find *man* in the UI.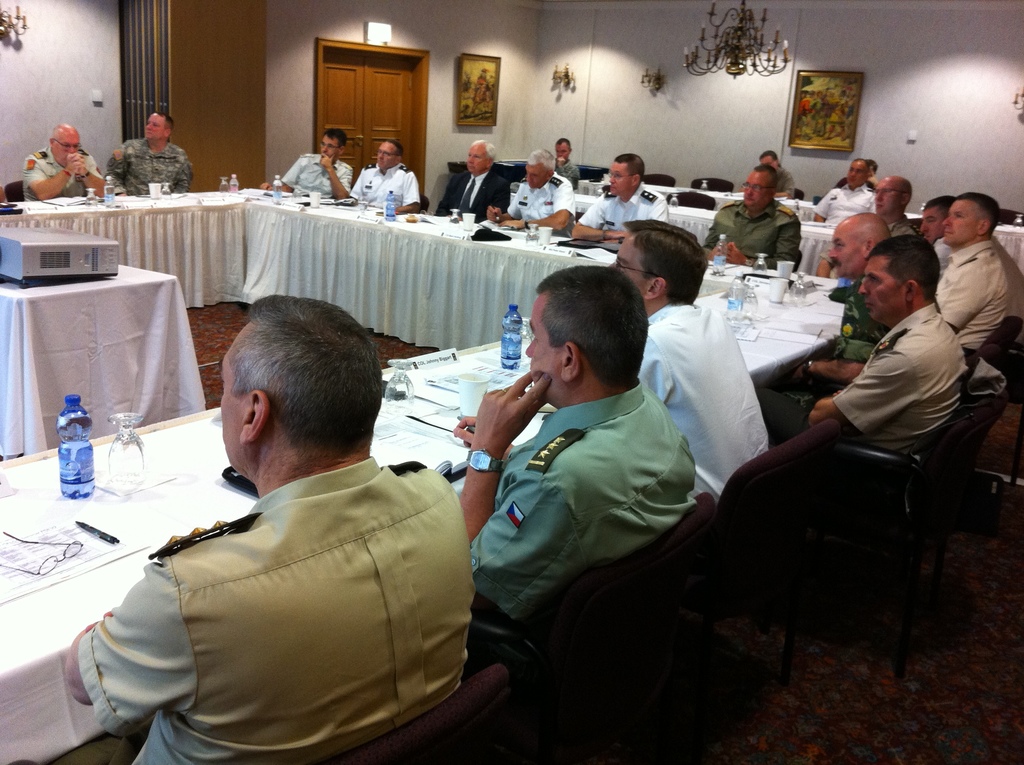
UI element at <box>50,294,486,764</box>.
